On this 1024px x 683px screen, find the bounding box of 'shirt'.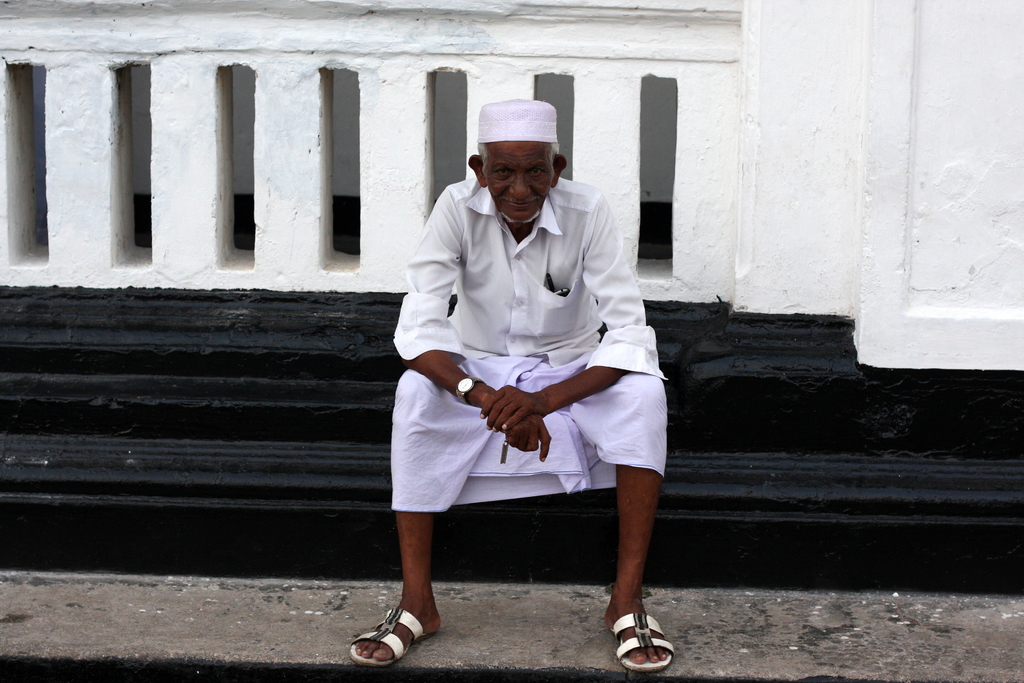
Bounding box: [392,176,665,377].
